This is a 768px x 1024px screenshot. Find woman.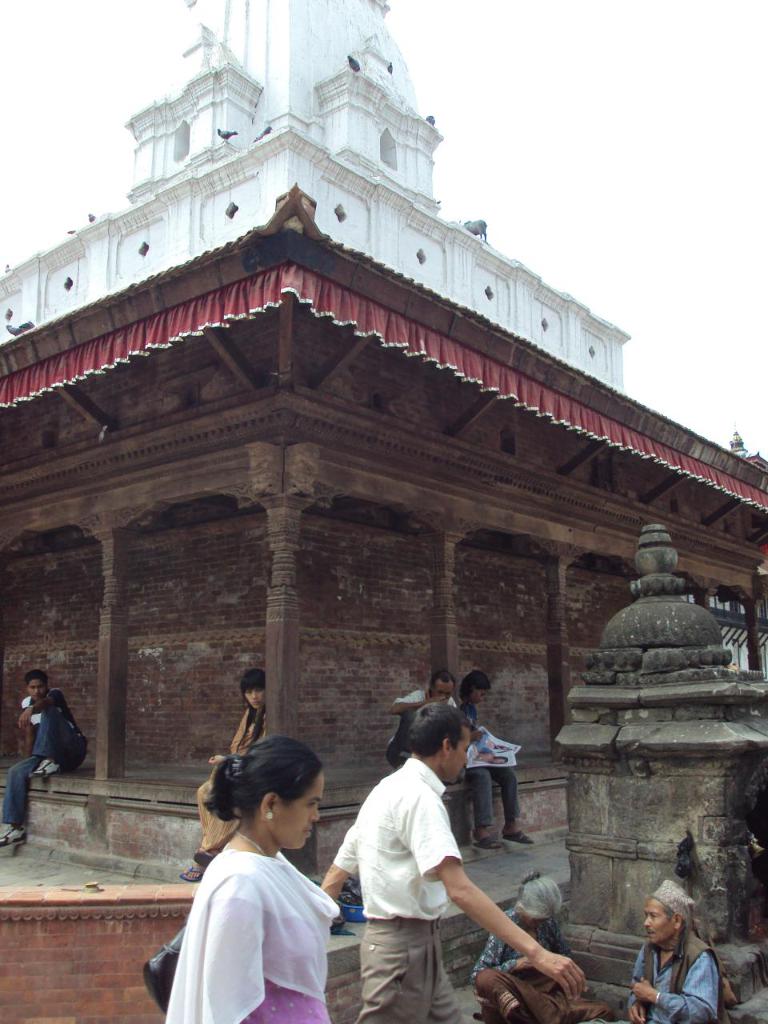
Bounding box: {"left": 469, "top": 867, "right": 613, "bottom": 1022}.
